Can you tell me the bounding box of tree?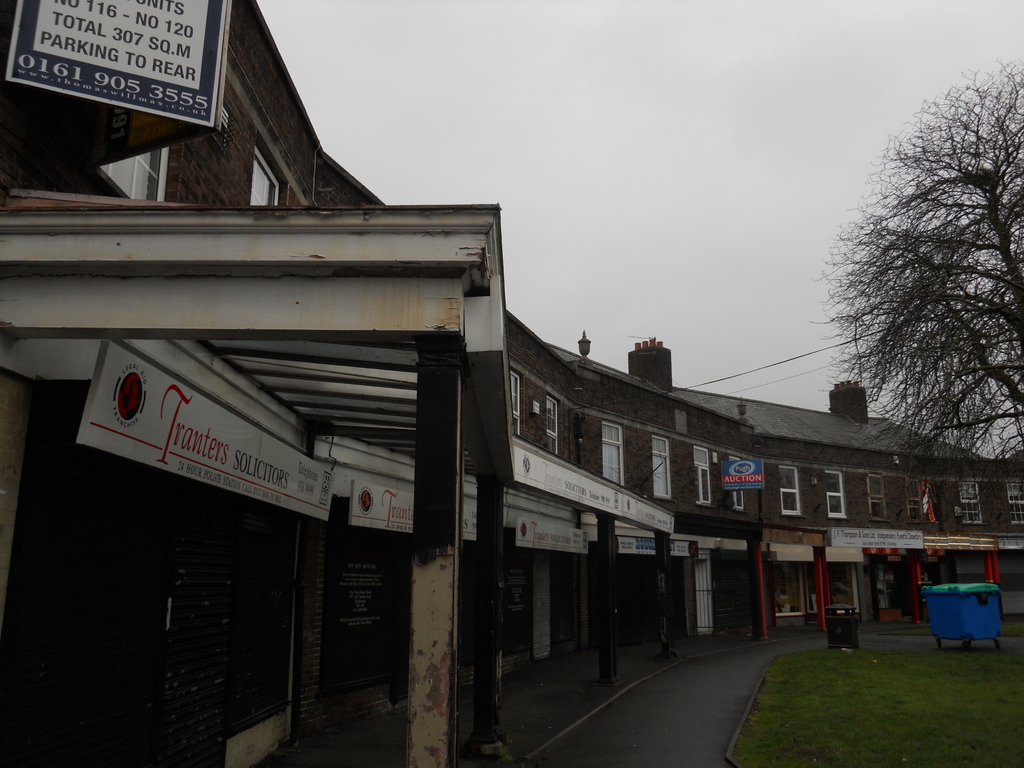
[left=812, top=56, right=1010, bottom=525].
